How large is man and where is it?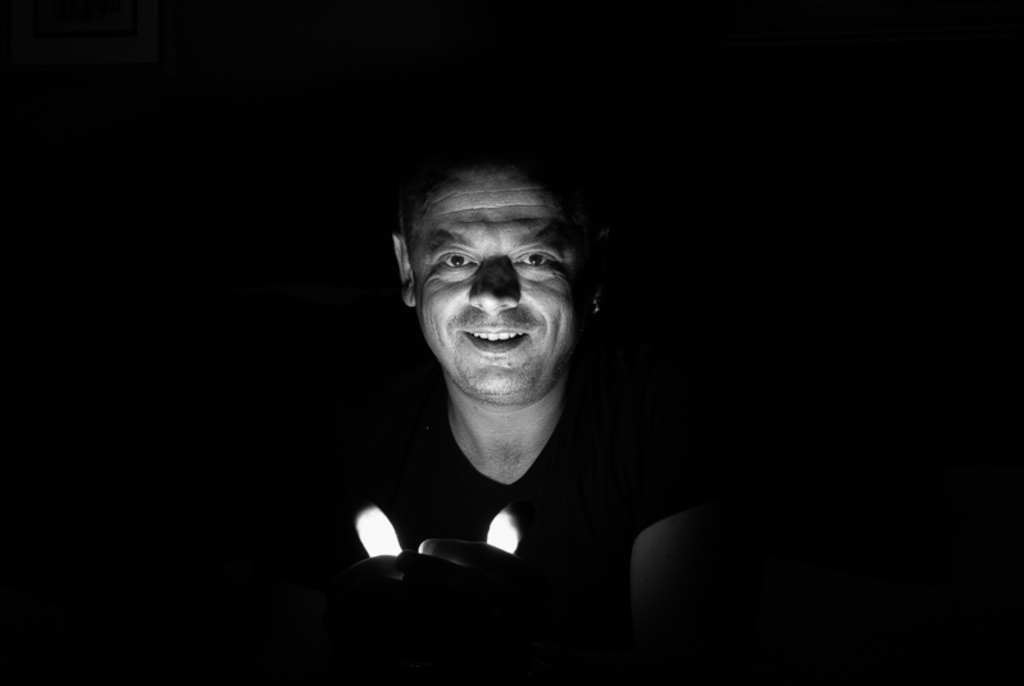
Bounding box: bbox=[291, 131, 719, 654].
